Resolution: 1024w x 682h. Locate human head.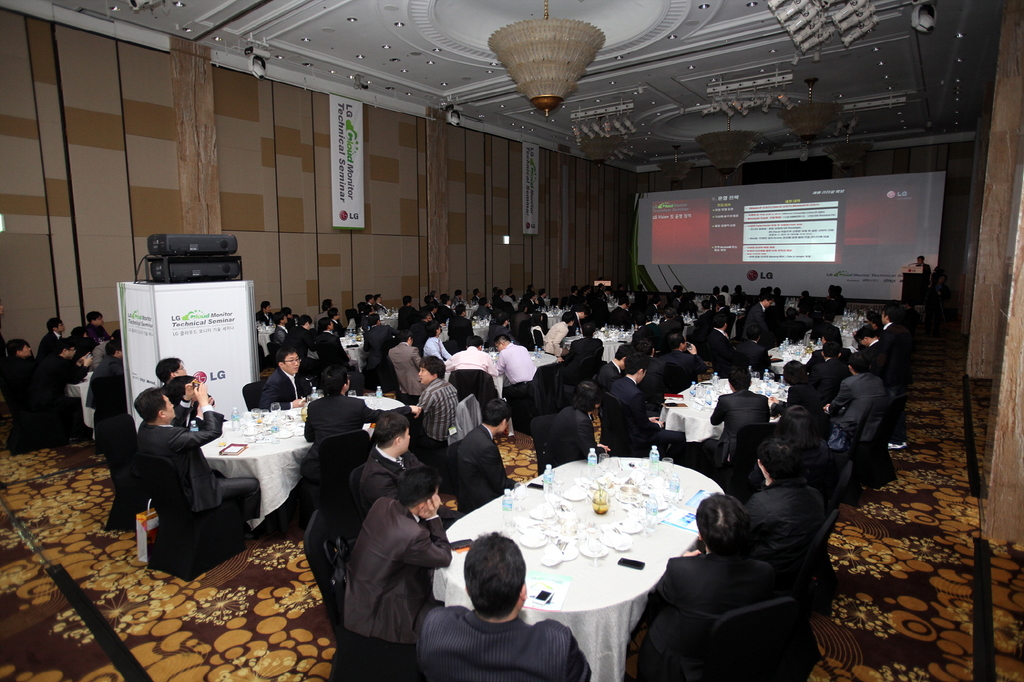
{"x1": 916, "y1": 255, "x2": 925, "y2": 267}.
